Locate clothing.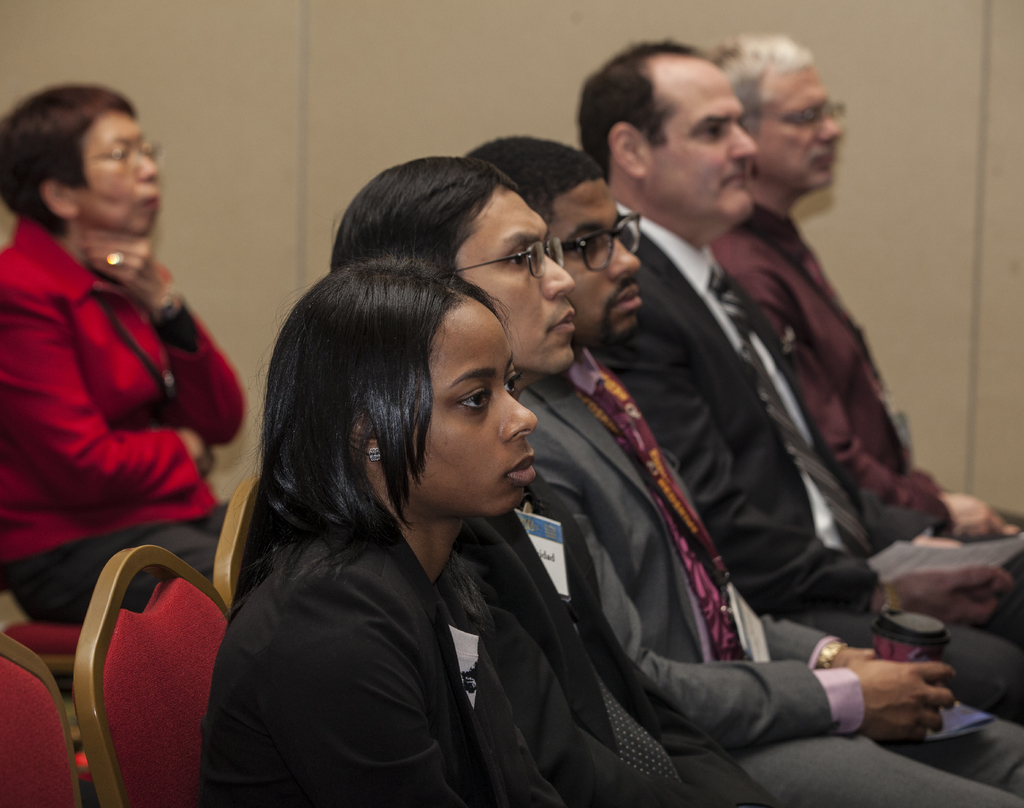
Bounding box: 196,489,785,807.
